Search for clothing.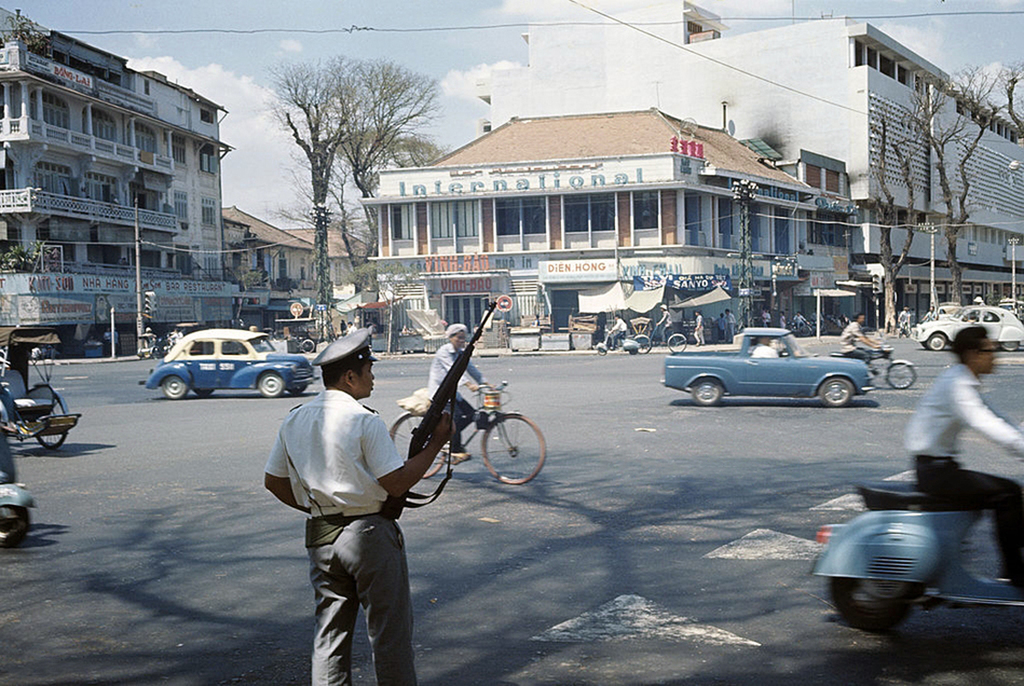
Found at region(660, 313, 673, 344).
